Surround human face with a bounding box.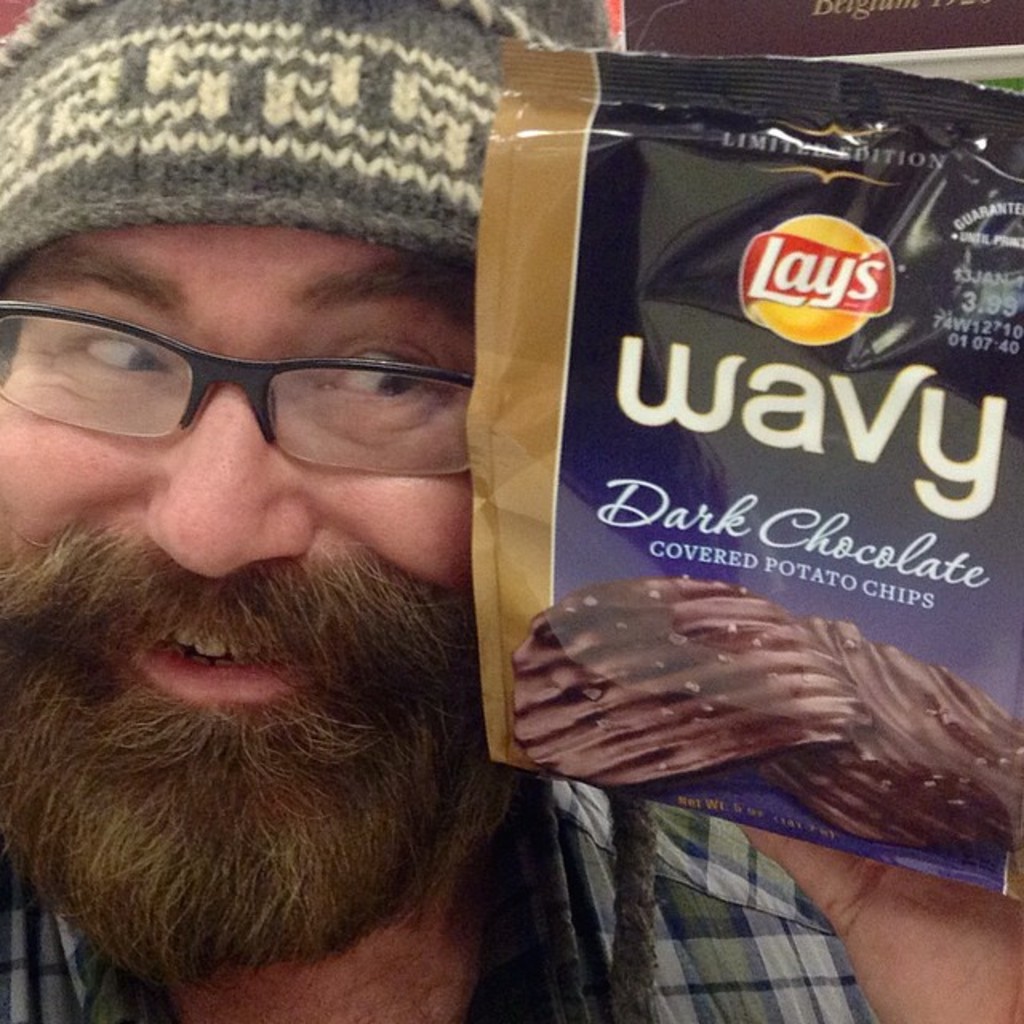
(0, 224, 512, 976).
